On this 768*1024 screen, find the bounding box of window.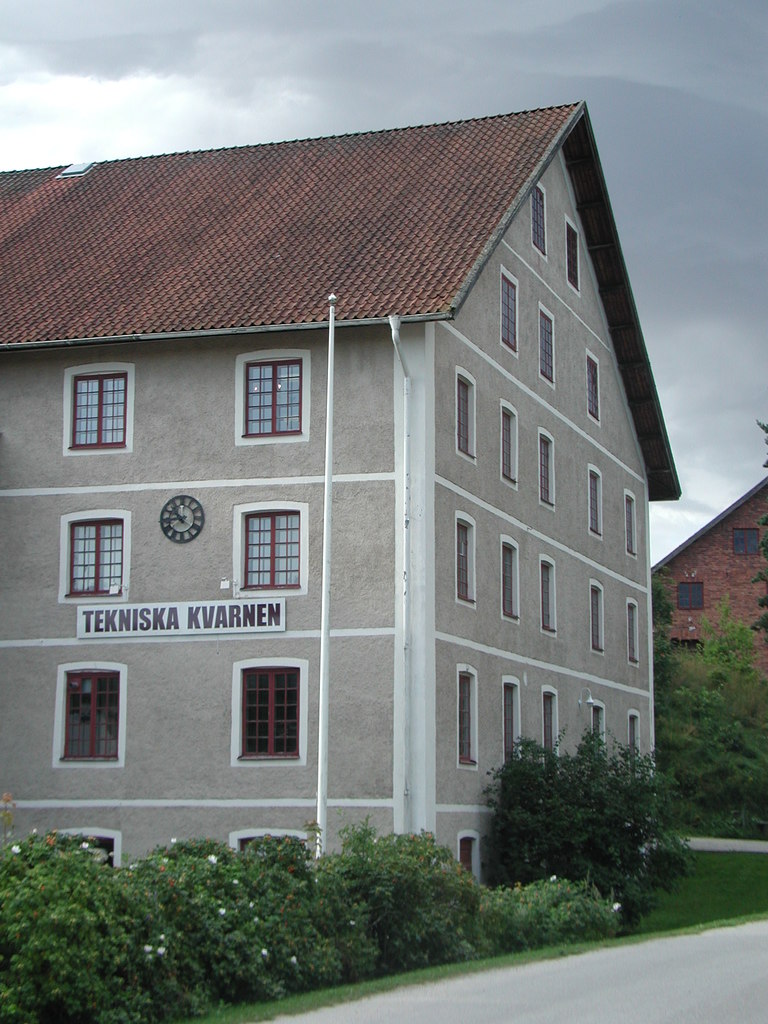
Bounding box: pyautogui.locateOnScreen(243, 358, 298, 440).
